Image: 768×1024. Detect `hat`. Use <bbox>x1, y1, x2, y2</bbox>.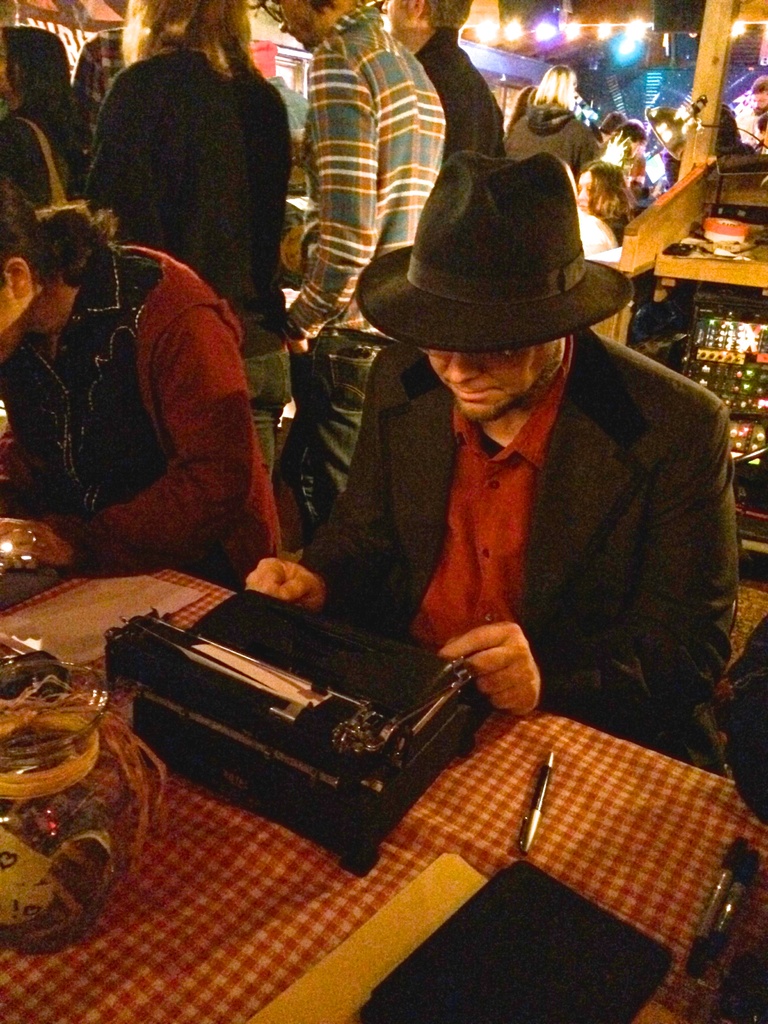
<bbox>356, 151, 633, 348</bbox>.
